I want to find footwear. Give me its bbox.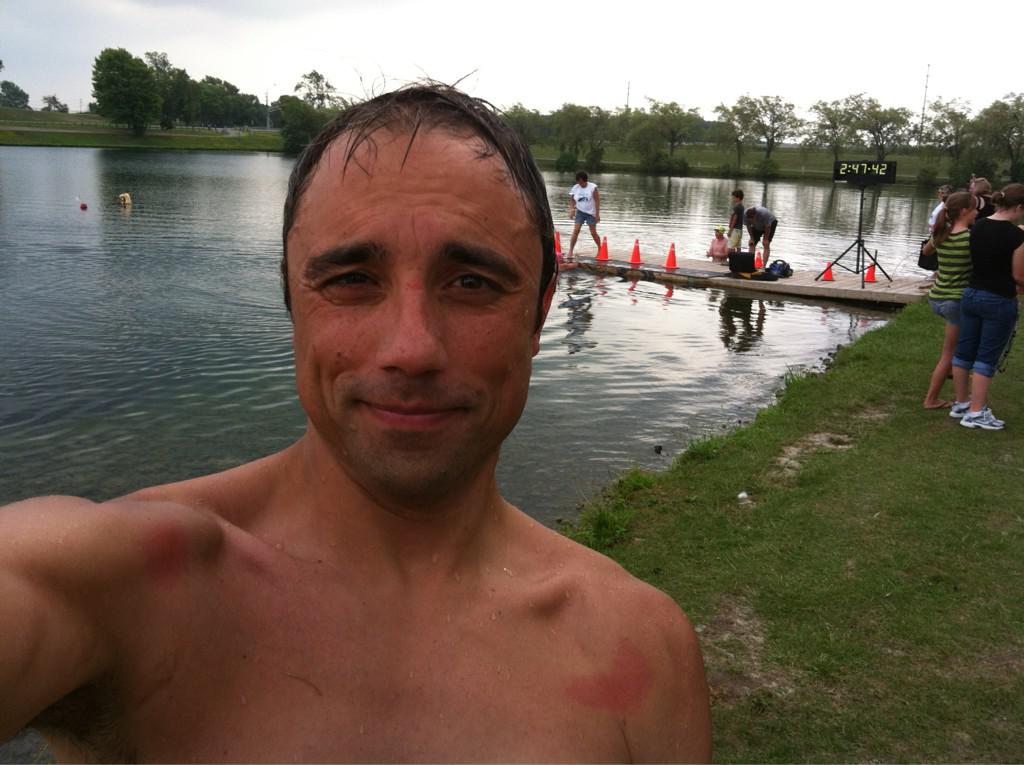
(960, 407, 1005, 433).
